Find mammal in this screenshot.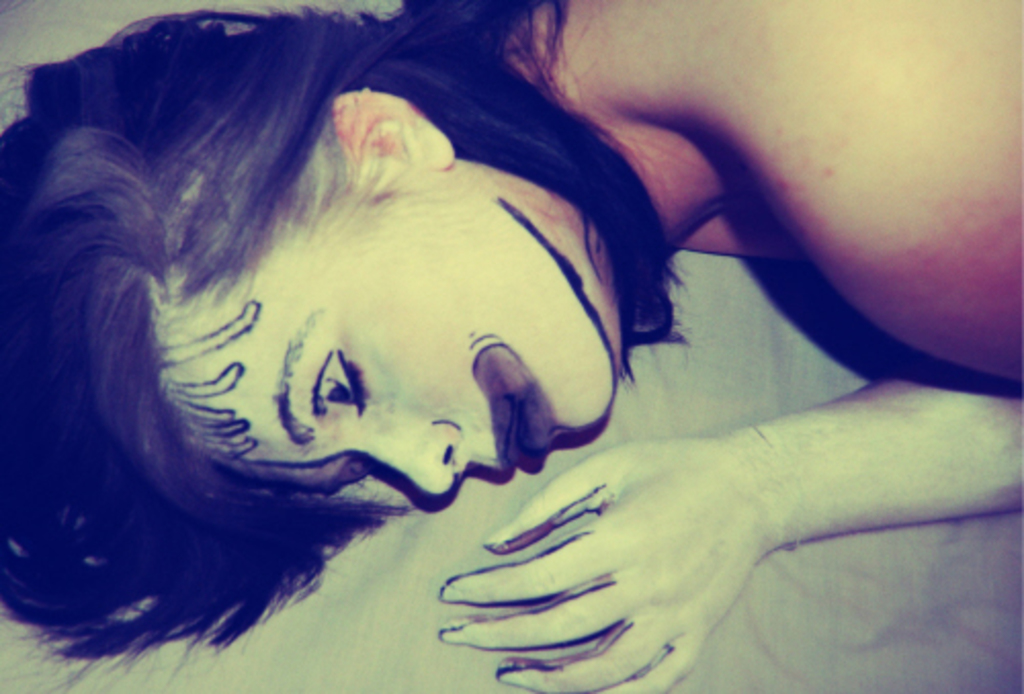
The bounding box for mammal is (x1=0, y1=0, x2=1022, y2=692).
